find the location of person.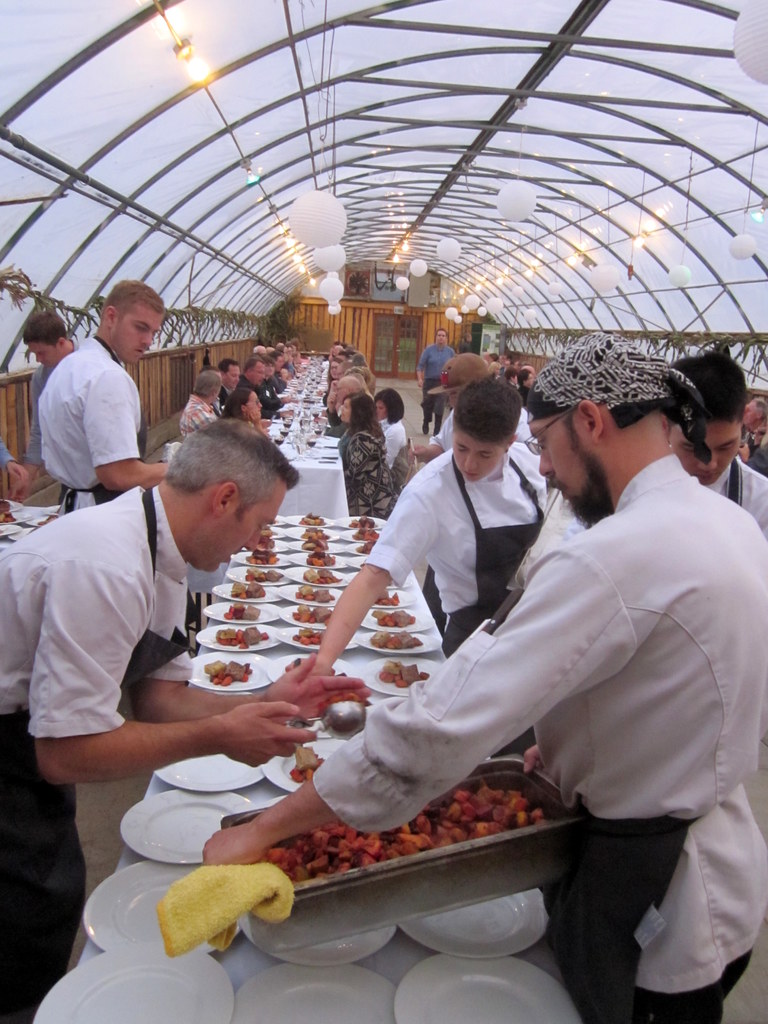
Location: (left=0, top=419, right=30, bottom=497).
